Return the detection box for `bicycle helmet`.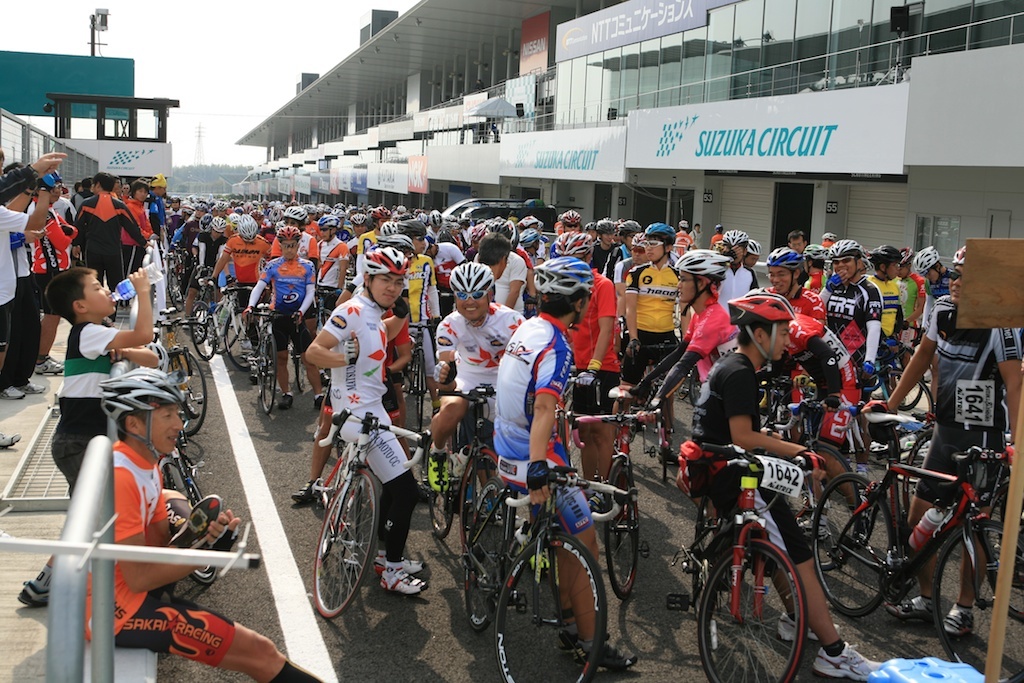
[393, 219, 433, 238].
